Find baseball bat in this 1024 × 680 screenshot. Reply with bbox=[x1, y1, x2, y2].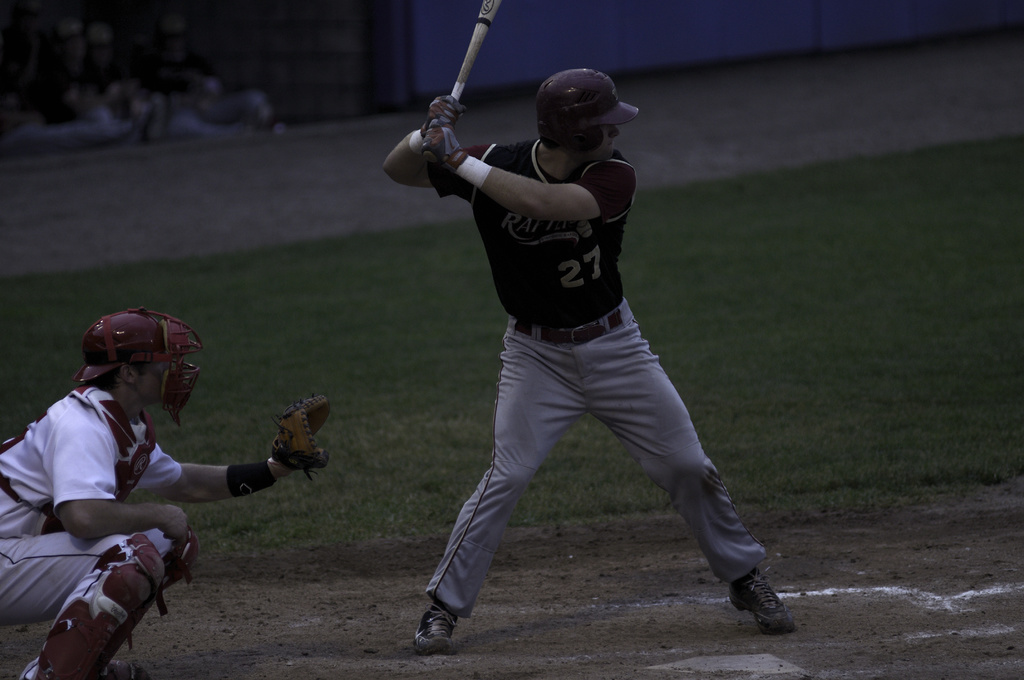
bbox=[420, 1, 499, 162].
